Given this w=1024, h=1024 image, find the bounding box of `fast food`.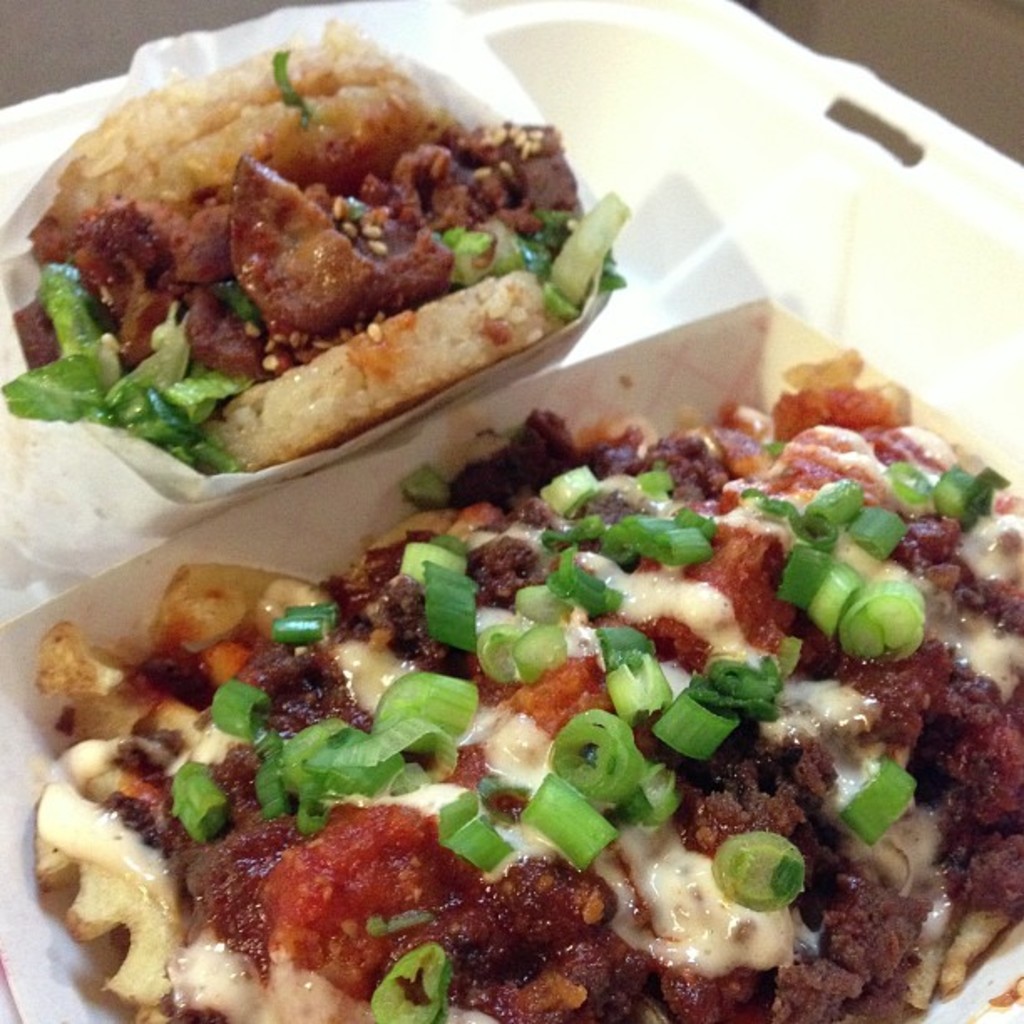
[left=20, top=293, right=1022, bottom=1022].
